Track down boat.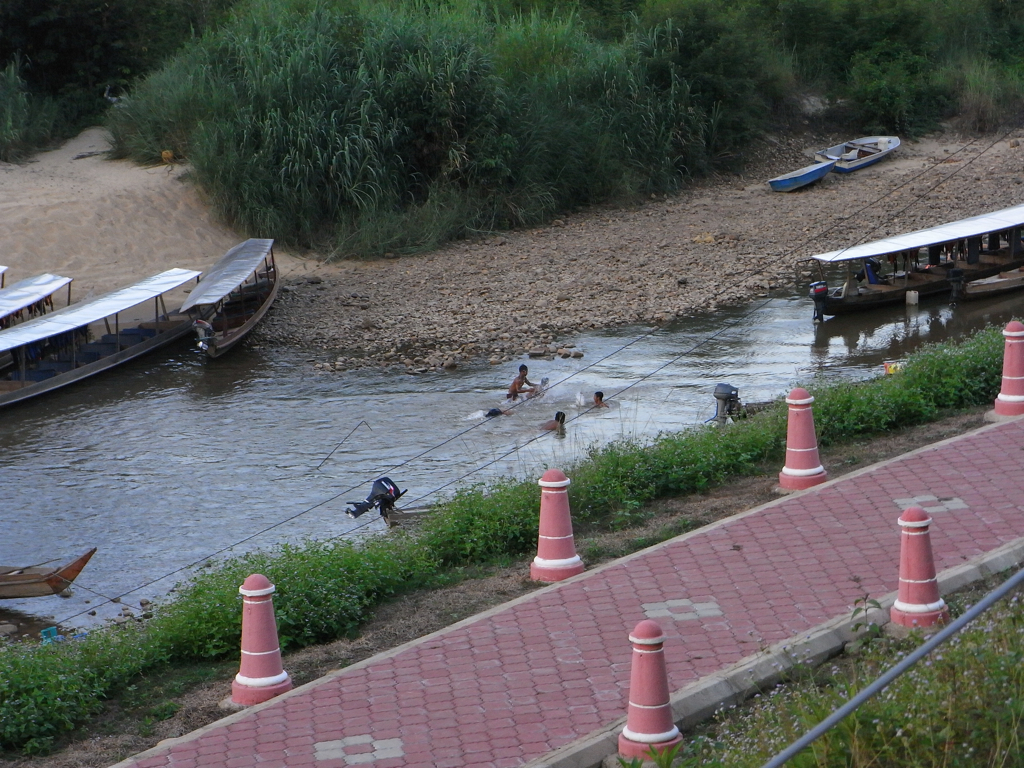
Tracked to (x1=769, y1=162, x2=838, y2=186).
